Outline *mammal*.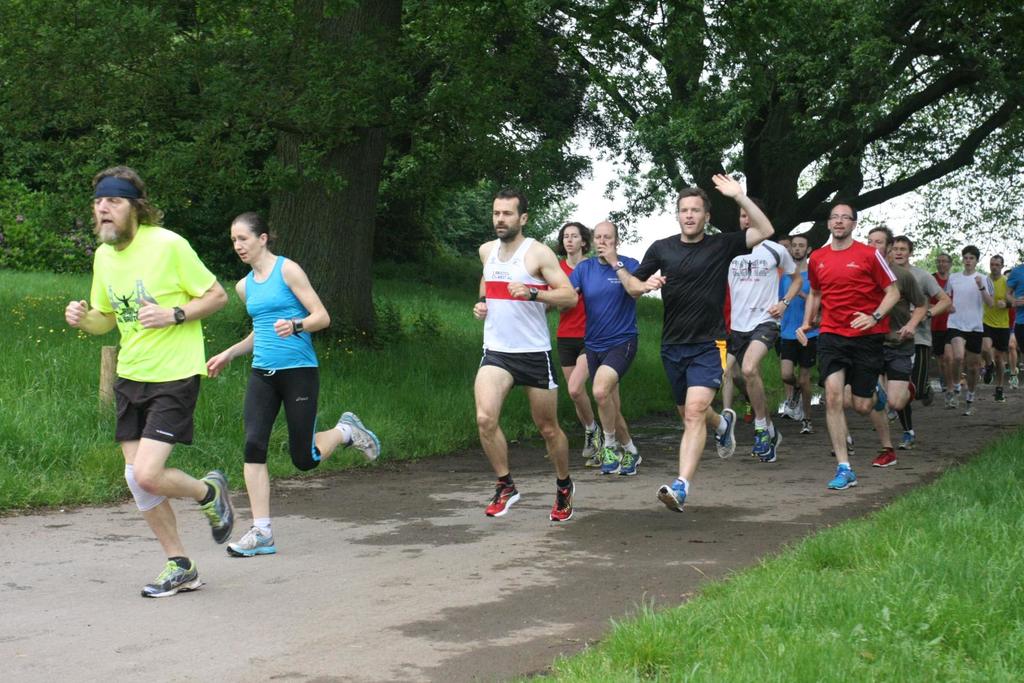
Outline: bbox(627, 170, 780, 510).
